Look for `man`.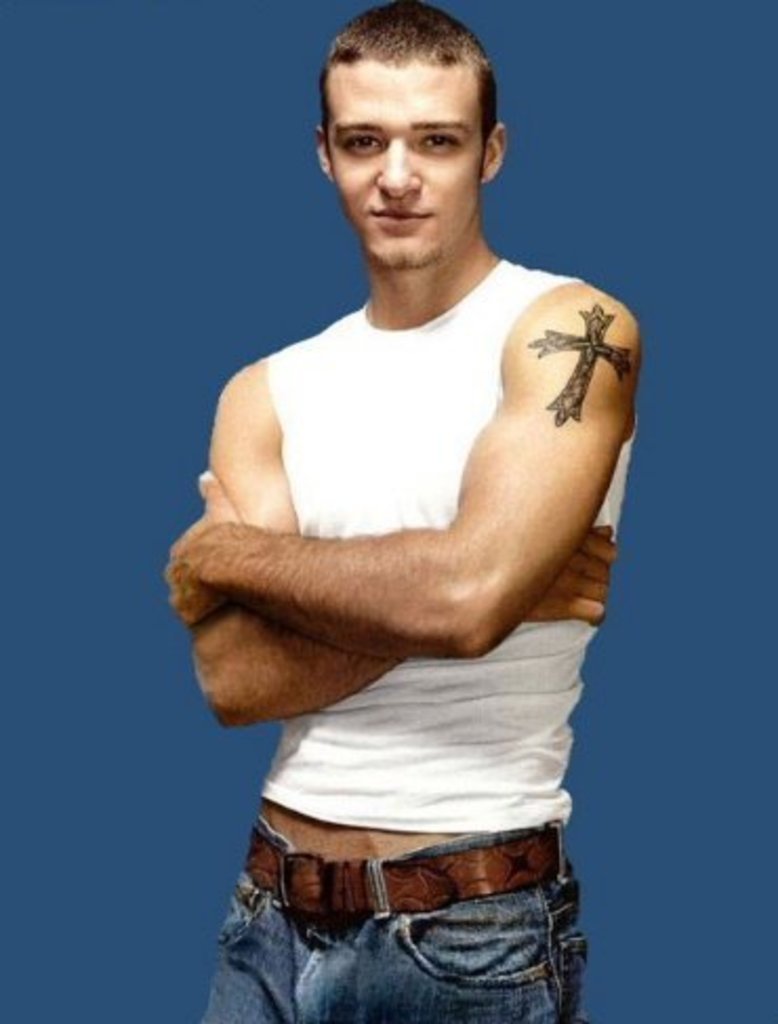
Found: [left=153, top=11, right=662, bottom=1020].
